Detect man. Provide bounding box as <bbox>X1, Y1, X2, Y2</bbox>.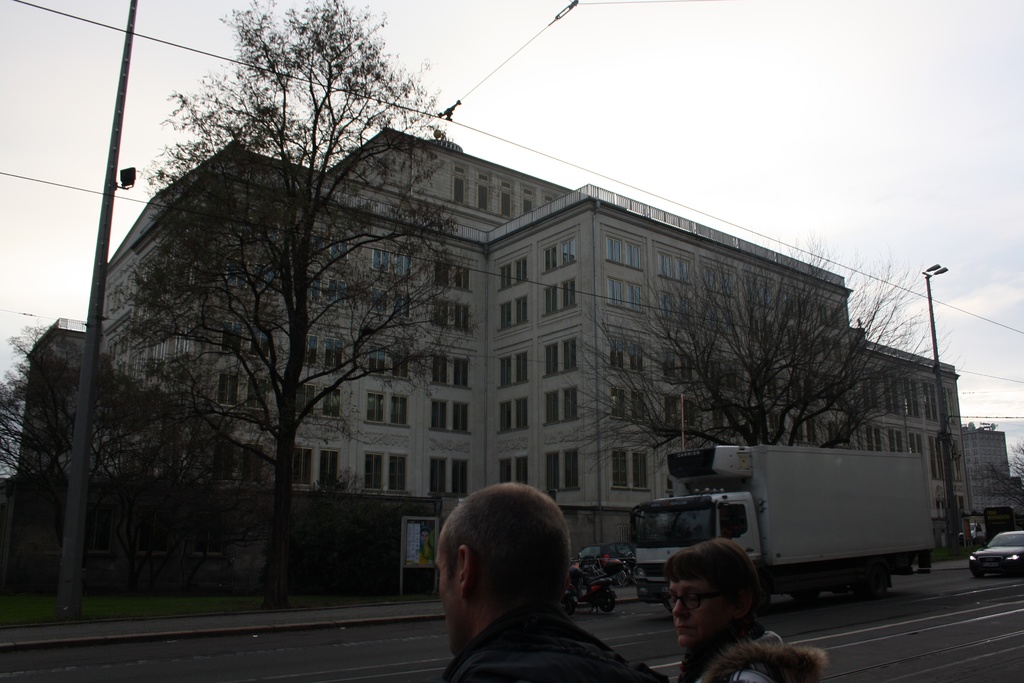
<bbox>397, 488, 625, 680</bbox>.
